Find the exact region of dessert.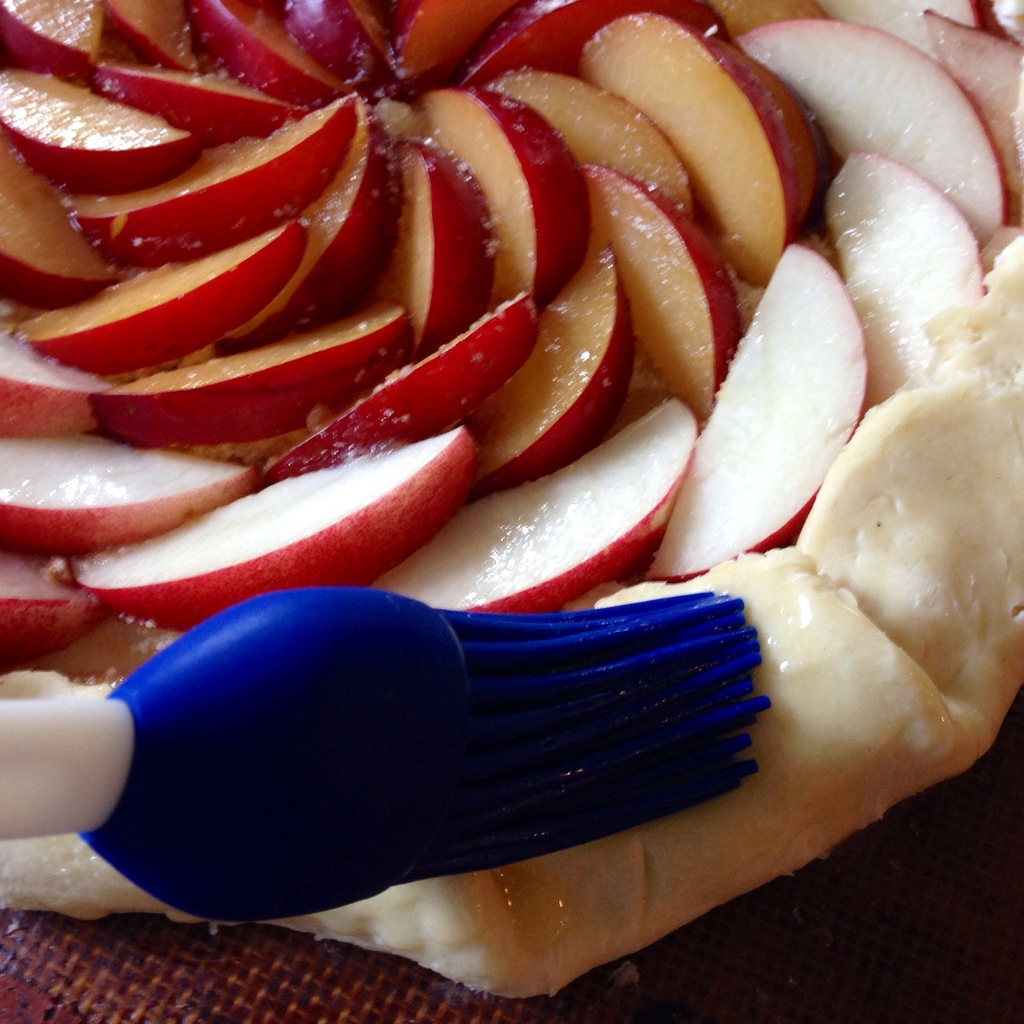
Exact region: [left=0, top=316, right=113, bottom=431].
